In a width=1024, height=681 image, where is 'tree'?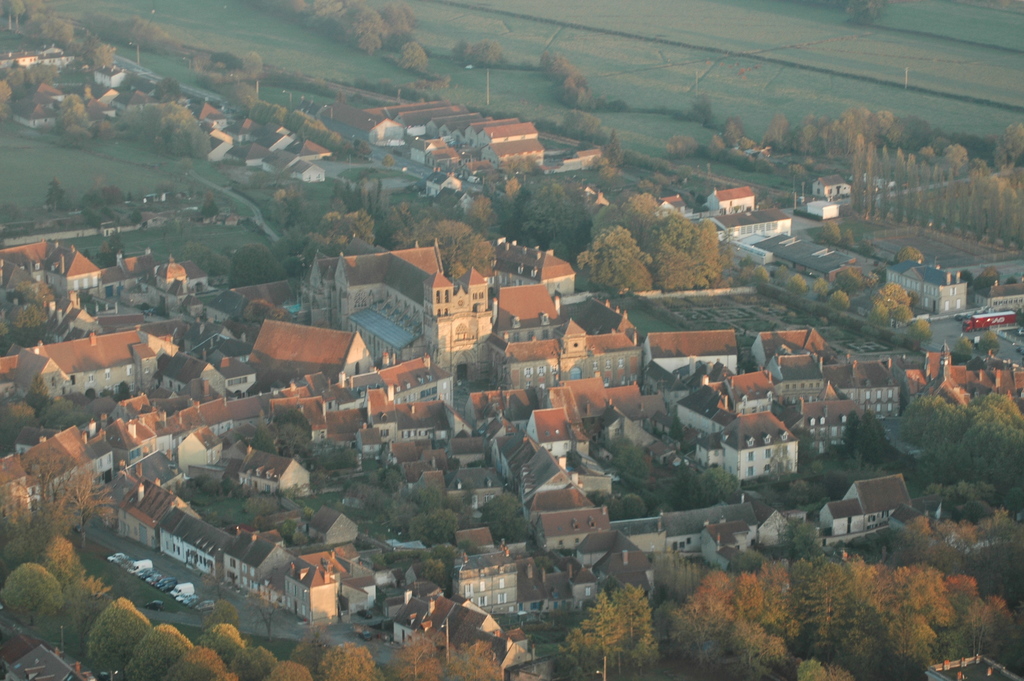
539,51,593,106.
